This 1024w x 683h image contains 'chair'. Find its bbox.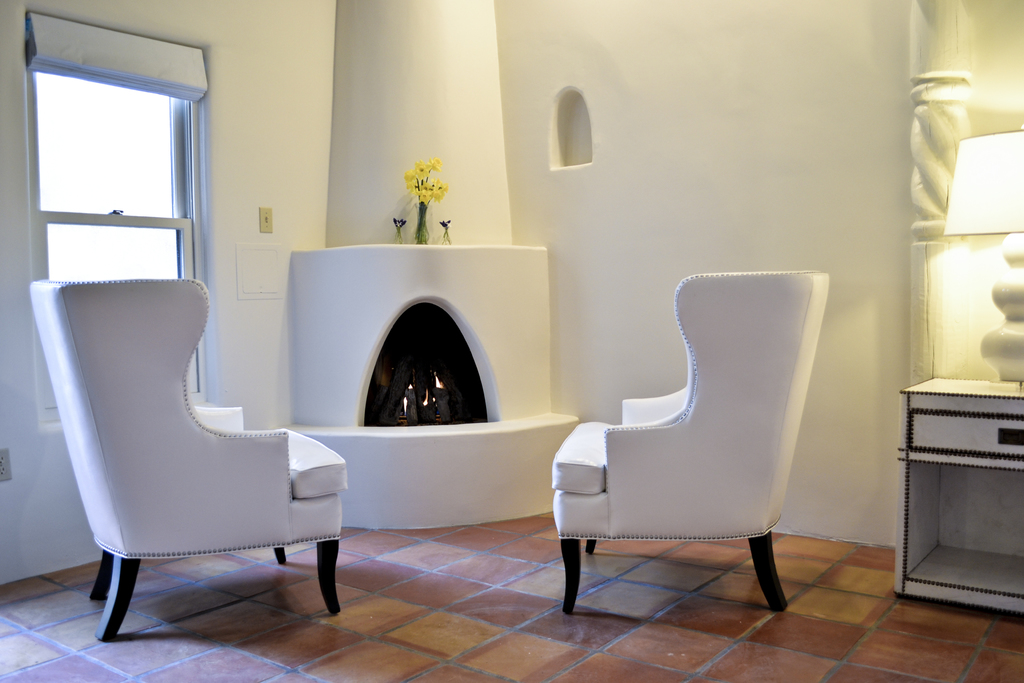
<region>29, 279, 349, 643</region>.
